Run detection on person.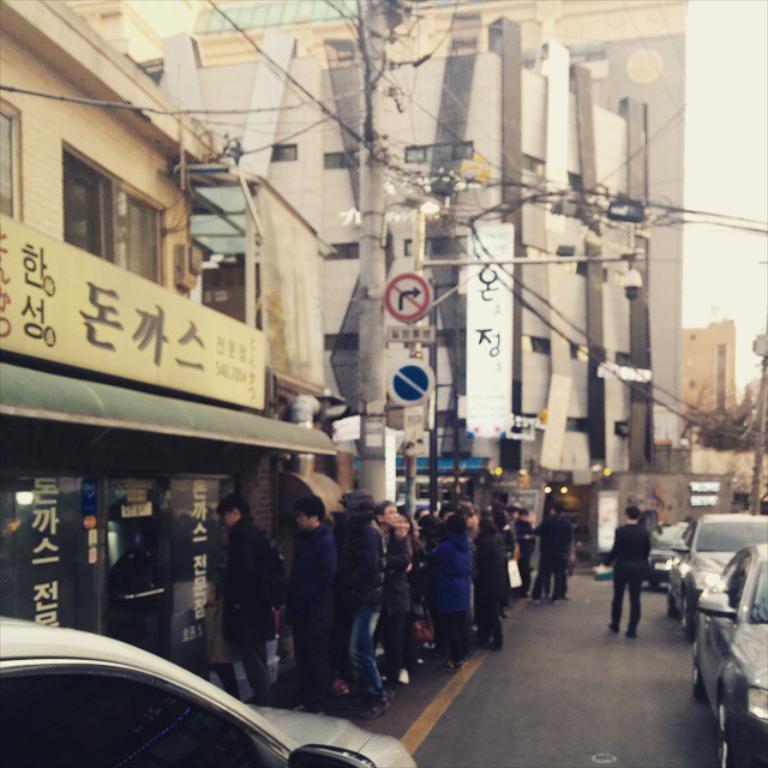
Result: 281, 492, 342, 710.
